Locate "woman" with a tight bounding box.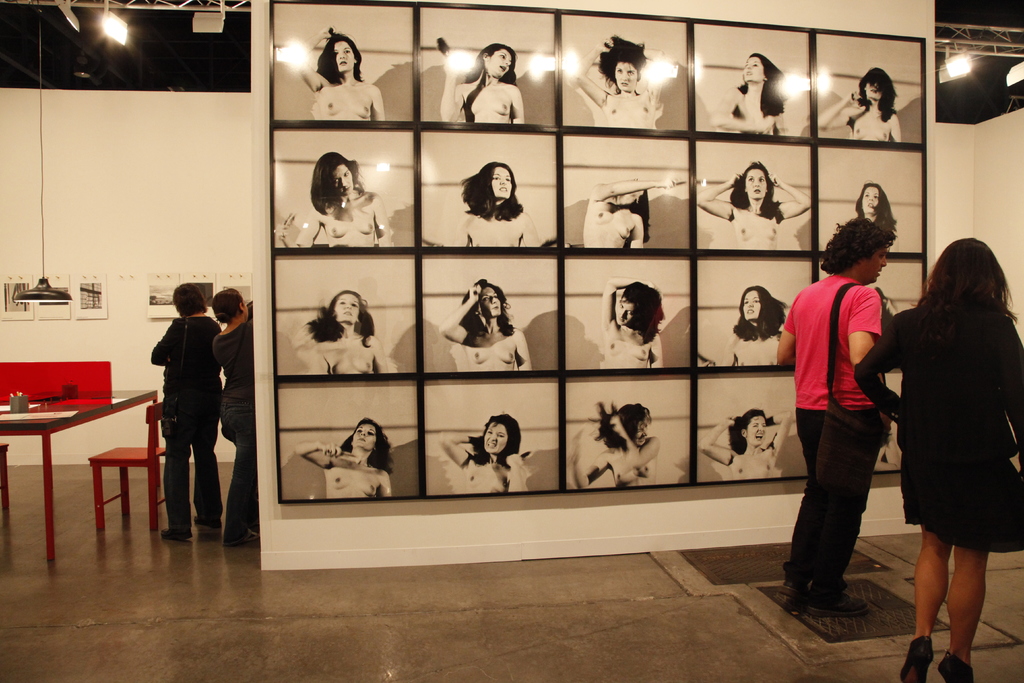
pyautogui.locateOnScreen(691, 156, 810, 247).
